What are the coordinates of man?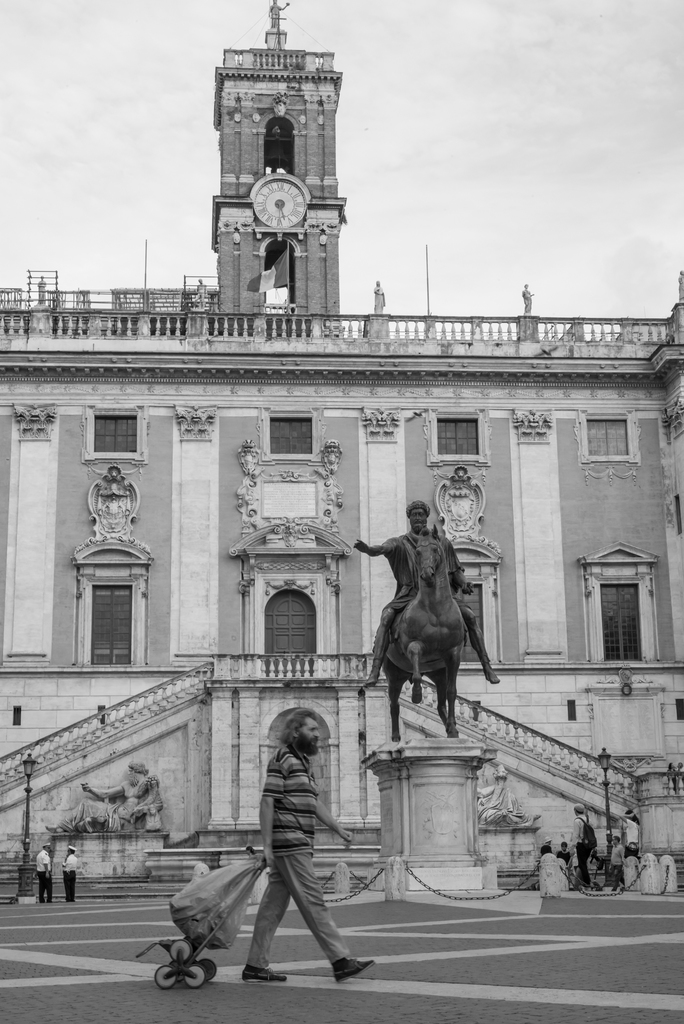
[37, 841, 53, 902].
